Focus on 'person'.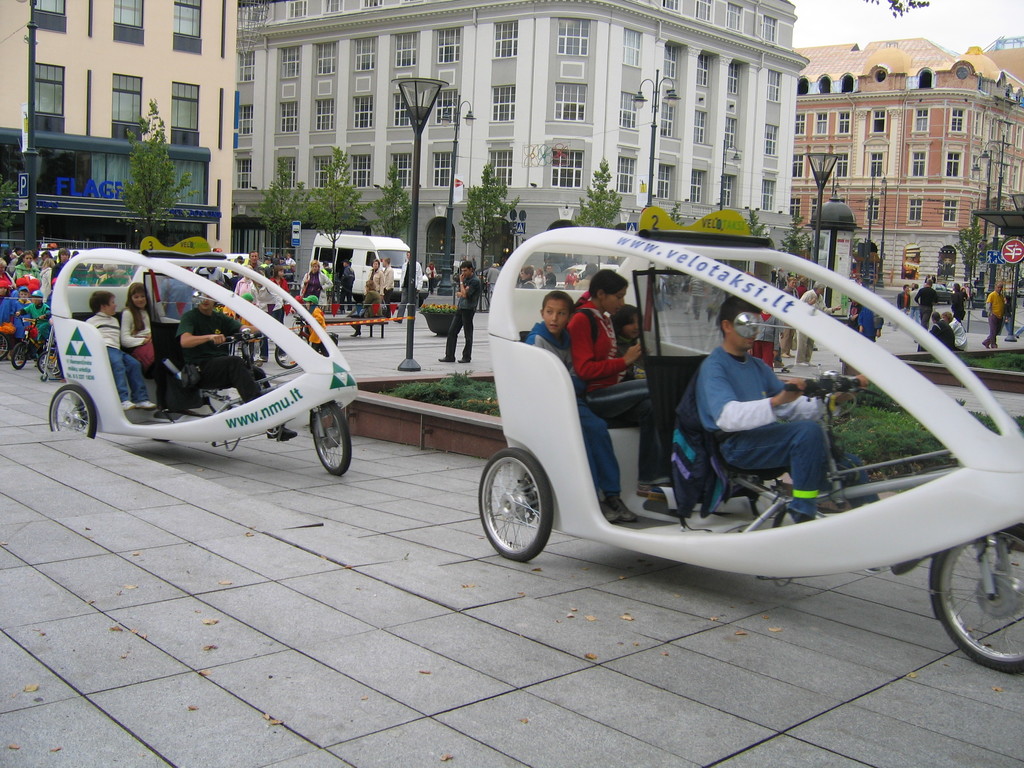
Focused at [x1=517, y1=263, x2=536, y2=290].
